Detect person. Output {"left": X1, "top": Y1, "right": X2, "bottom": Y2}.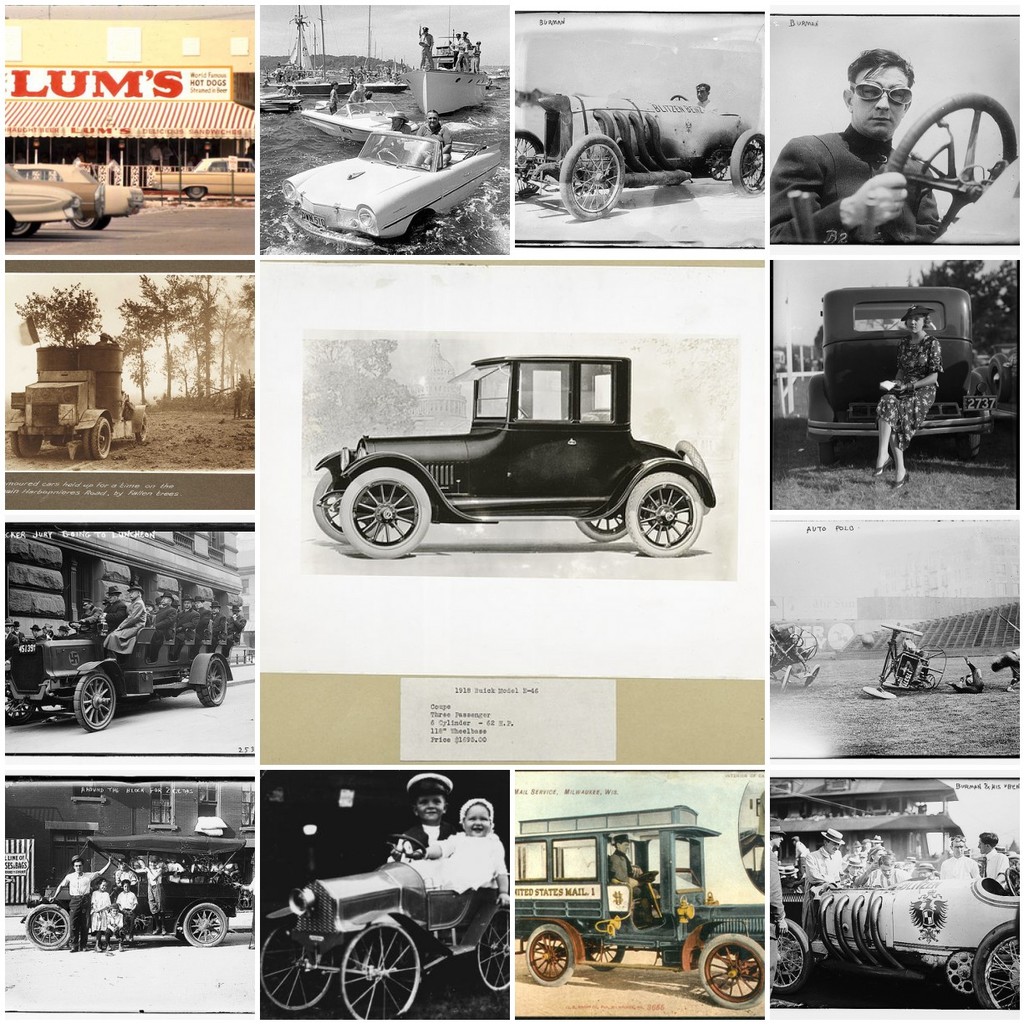
{"left": 453, "top": 26, "right": 476, "bottom": 74}.
